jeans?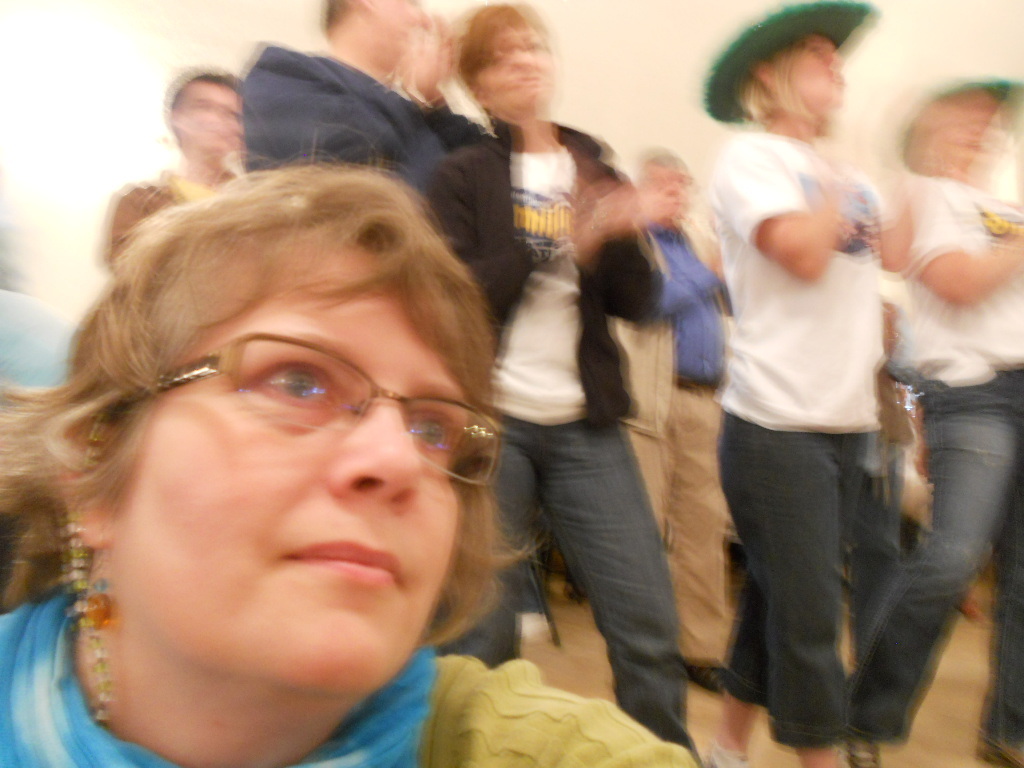
x1=847, y1=374, x2=1023, y2=756
